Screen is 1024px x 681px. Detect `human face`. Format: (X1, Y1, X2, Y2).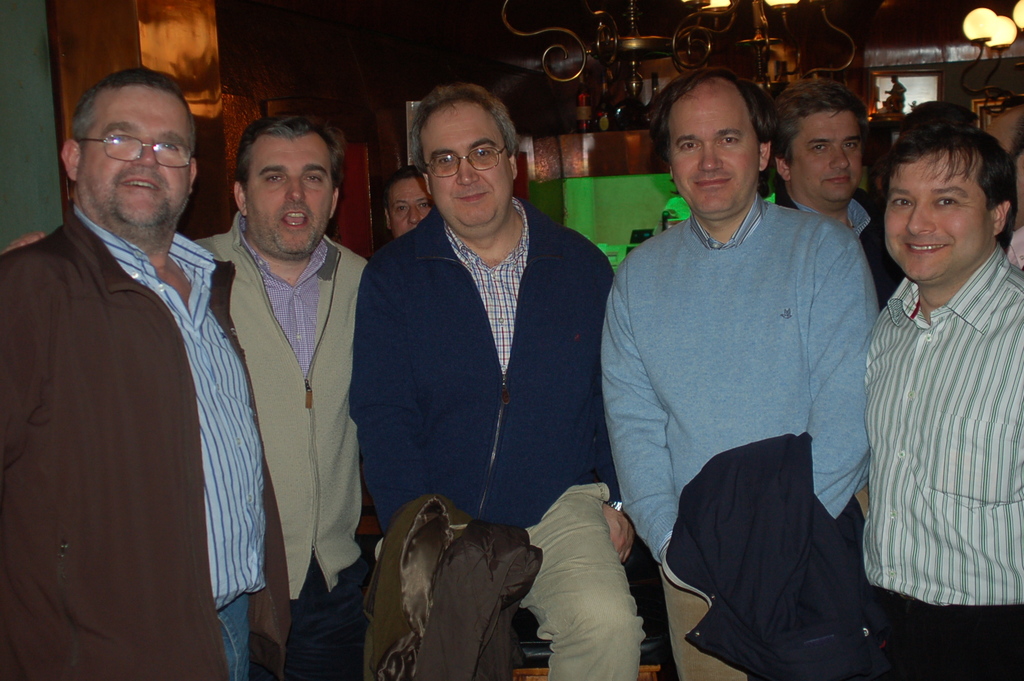
(669, 80, 759, 210).
